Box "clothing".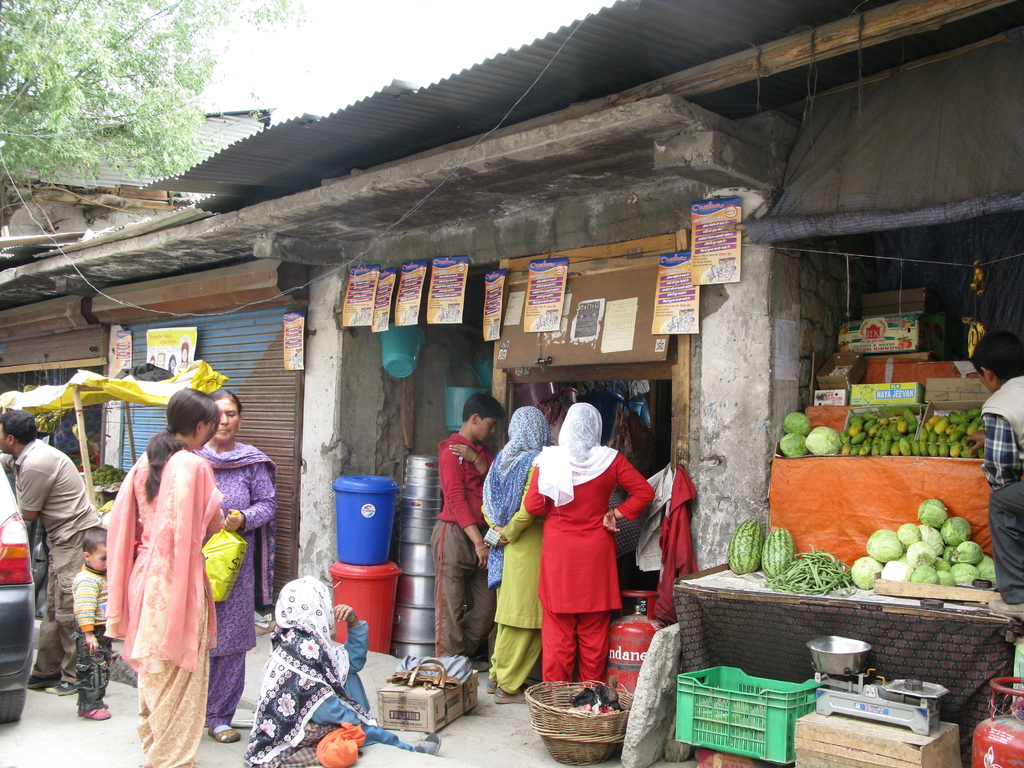
box=[523, 431, 640, 682].
